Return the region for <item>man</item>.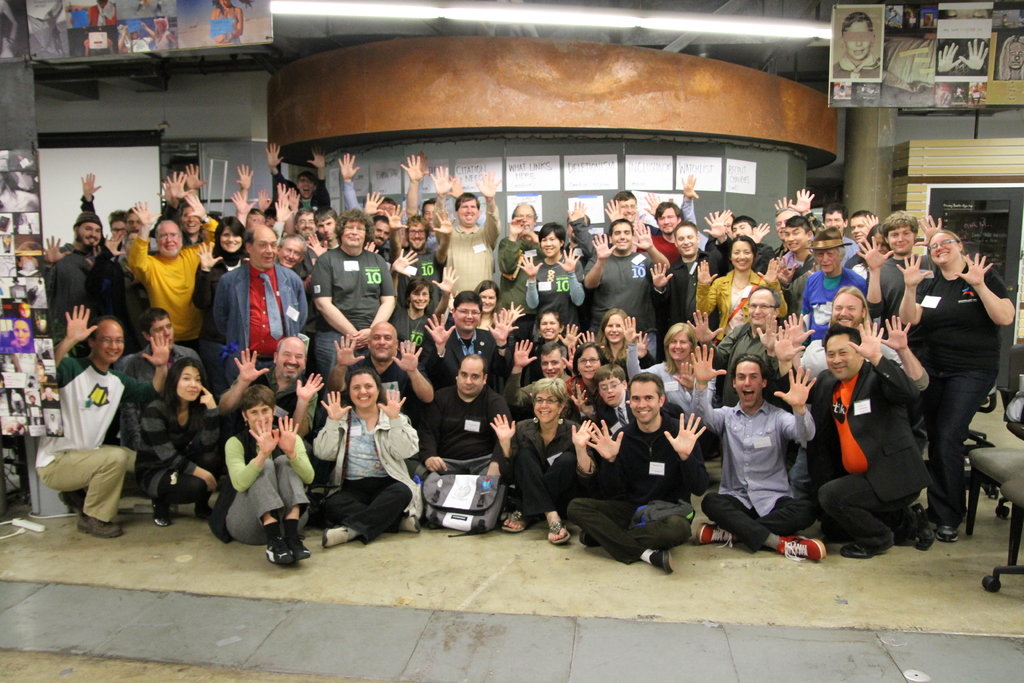
579/215/673/327.
